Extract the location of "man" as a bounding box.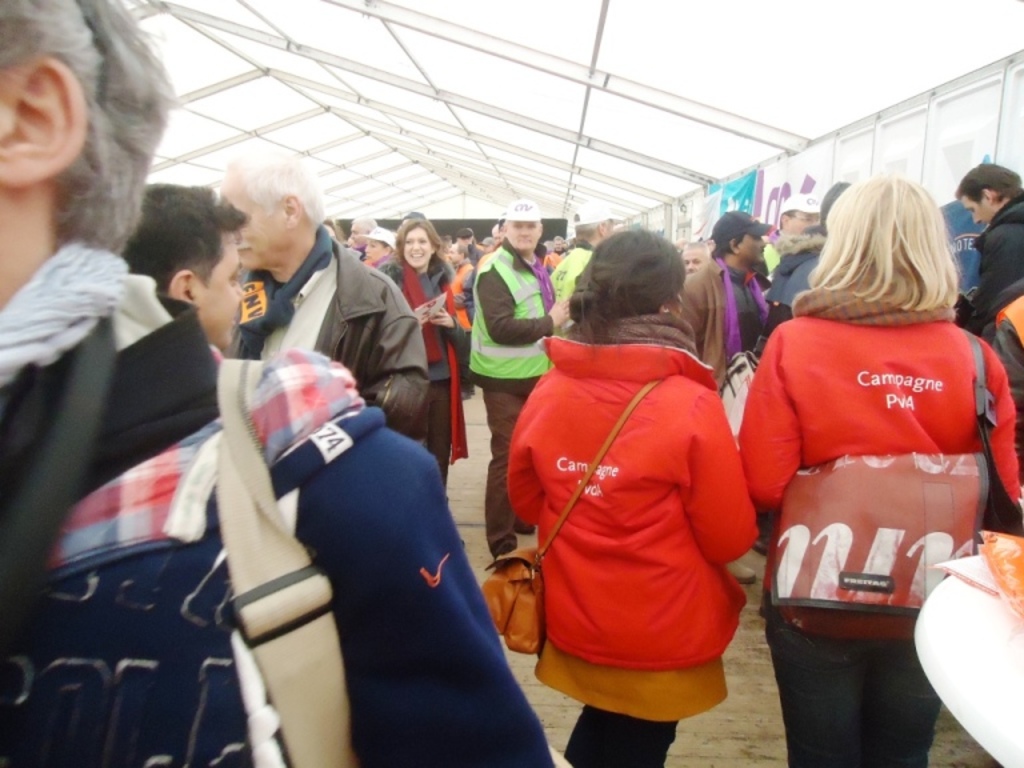
bbox=(468, 203, 559, 555).
